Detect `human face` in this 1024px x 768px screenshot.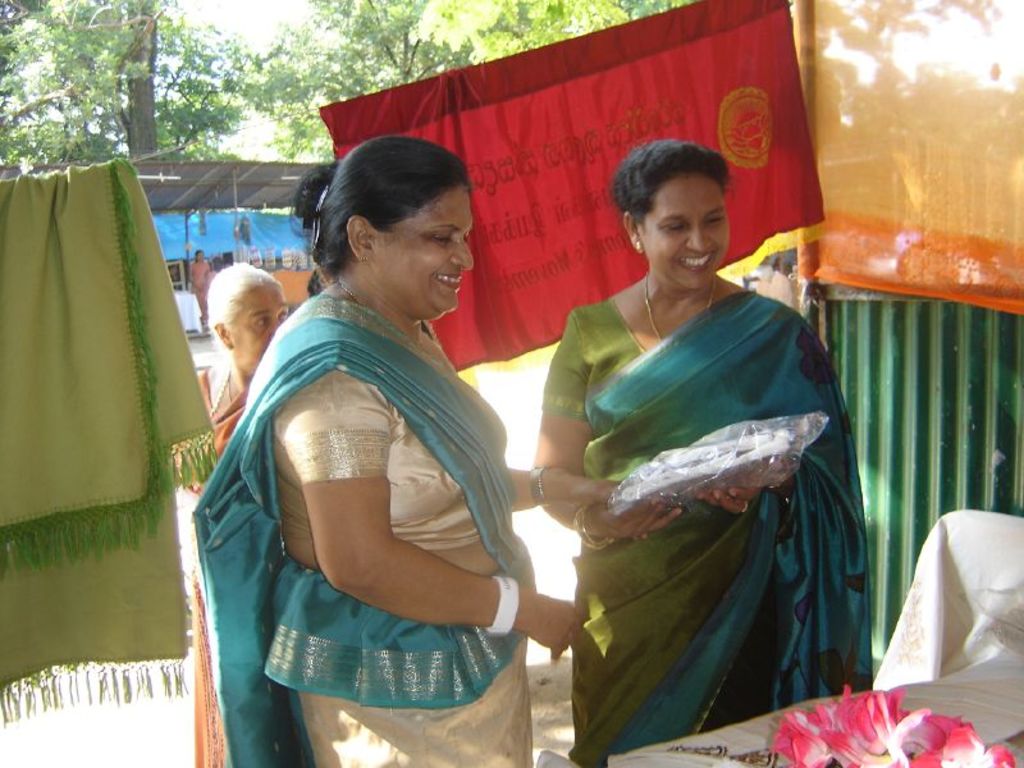
Detection: [366,175,479,319].
